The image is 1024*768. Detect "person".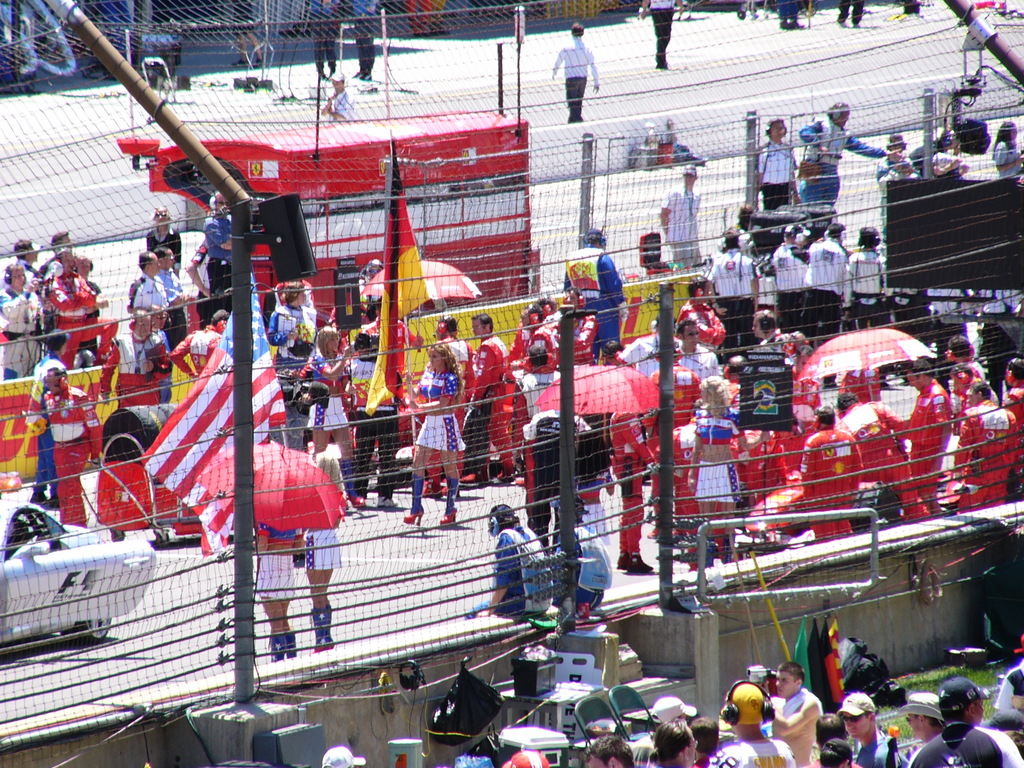
Detection: (x1=556, y1=495, x2=610, y2=609).
